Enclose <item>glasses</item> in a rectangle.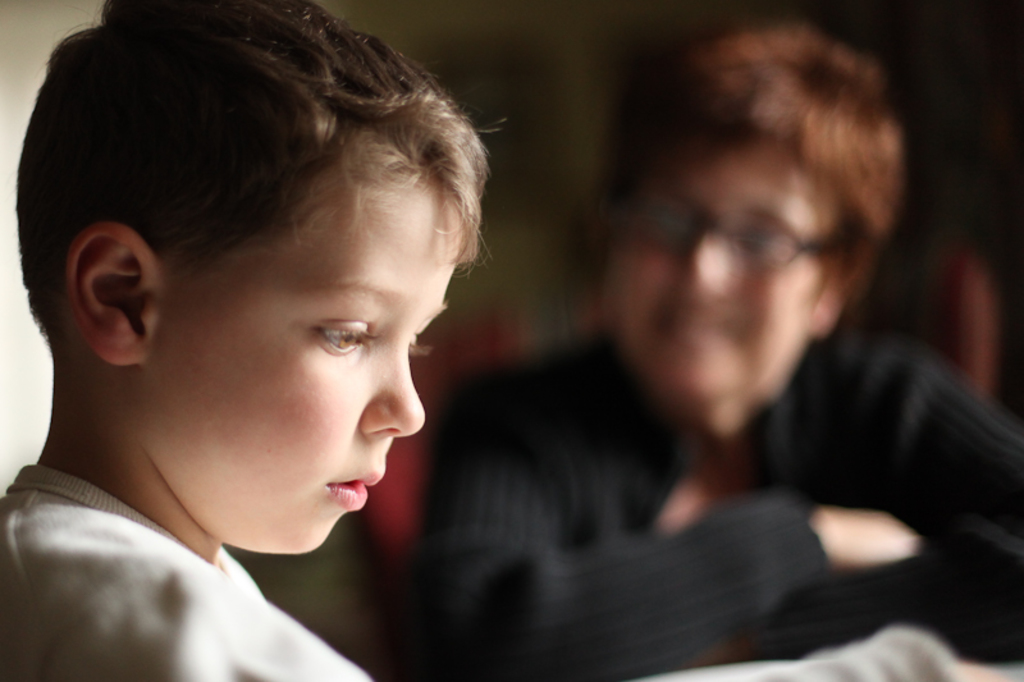
[x1=620, y1=178, x2=846, y2=278].
